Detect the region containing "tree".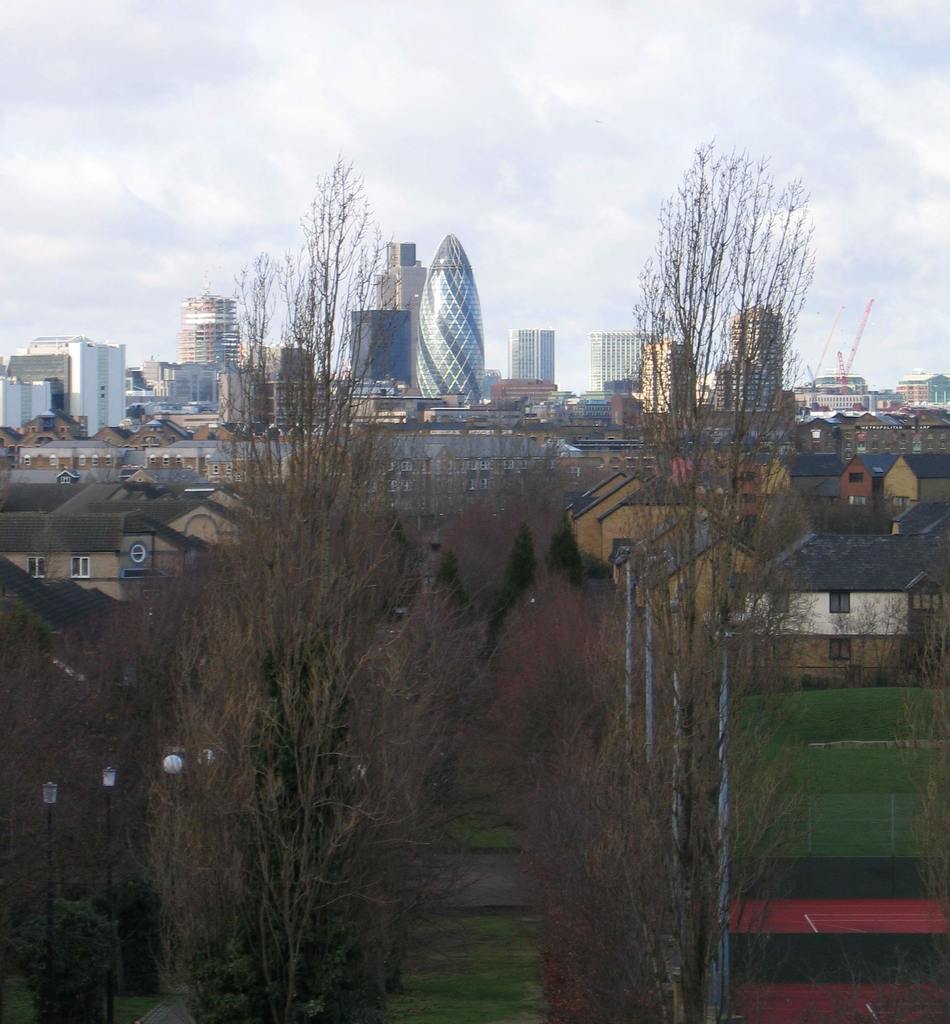
l=829, t=600, r=902, b=691.
